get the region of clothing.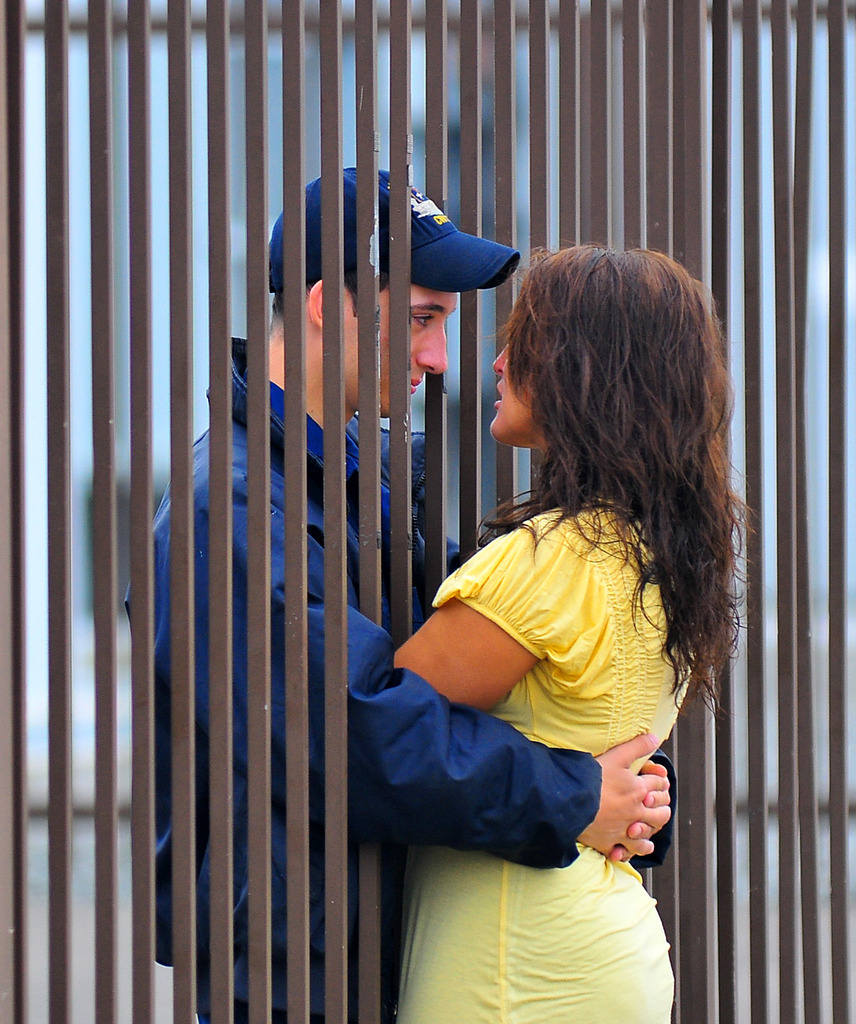
125/341/674/1023.
